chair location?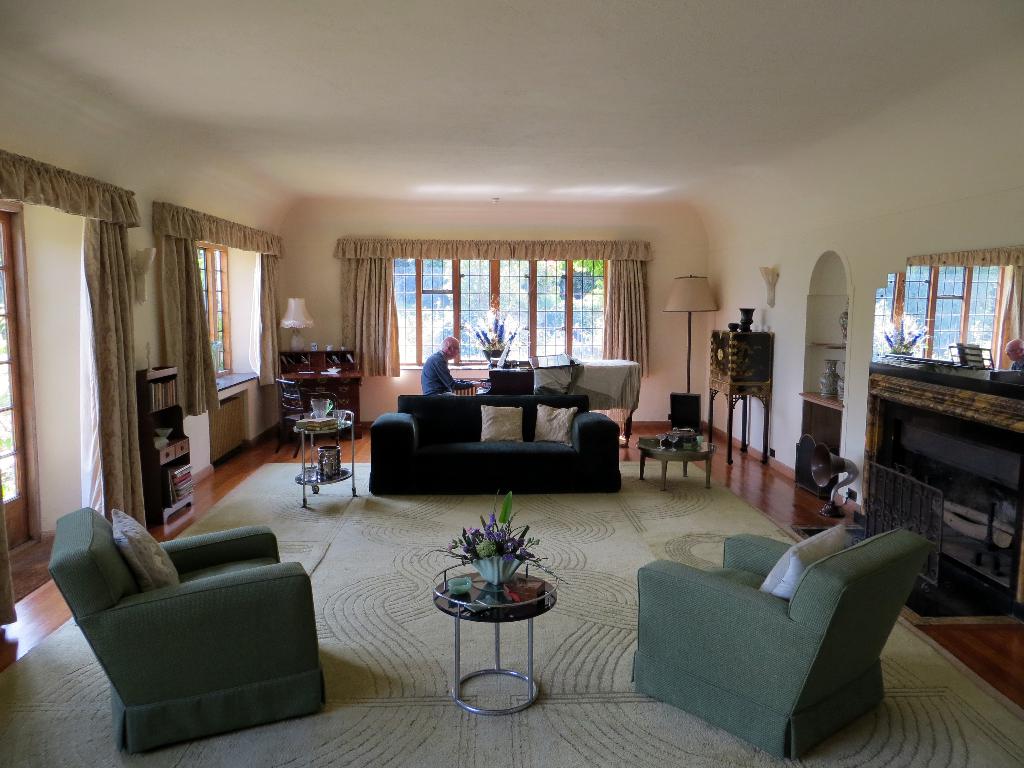
left=668, top=389, right=704, bottom=434
